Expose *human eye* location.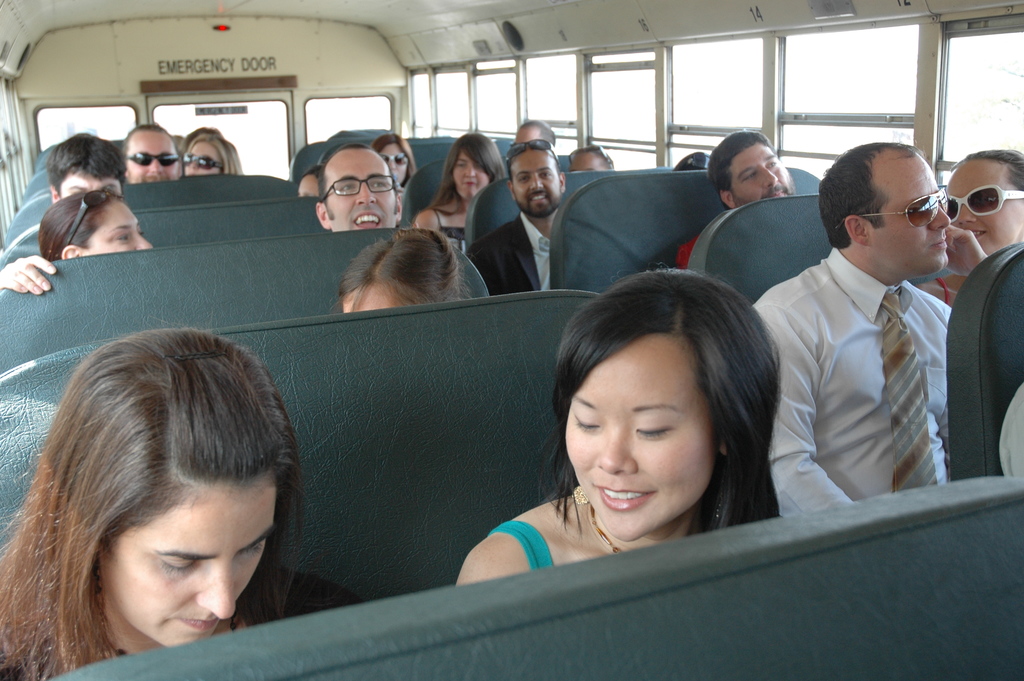
Exposed at rect(540, 169, 555, 184).
